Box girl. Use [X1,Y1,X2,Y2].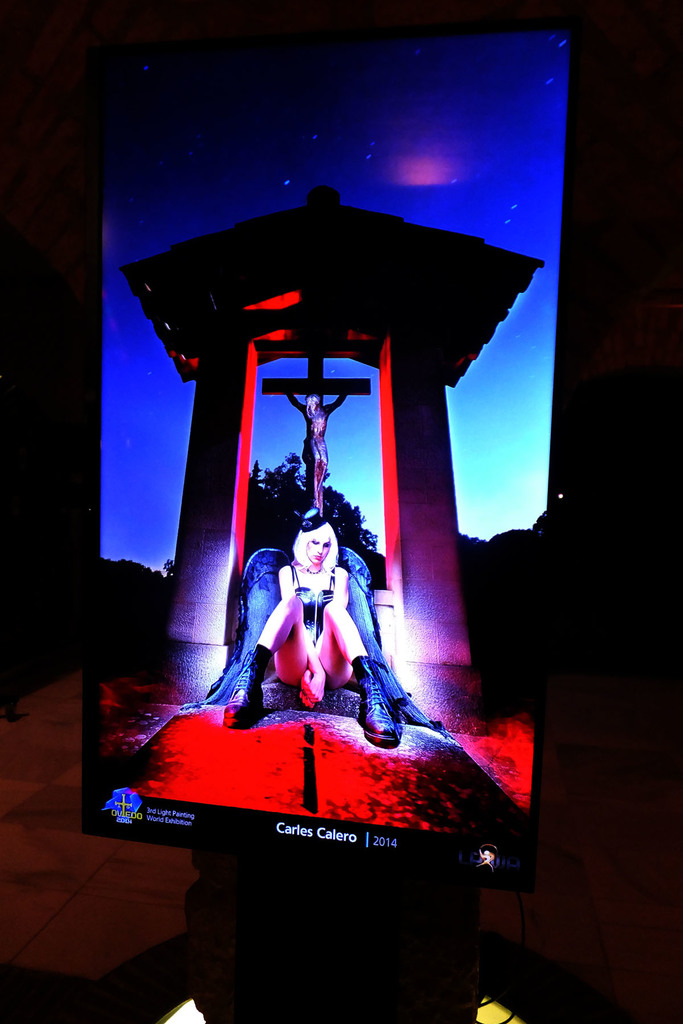
[222,512,399,746].
